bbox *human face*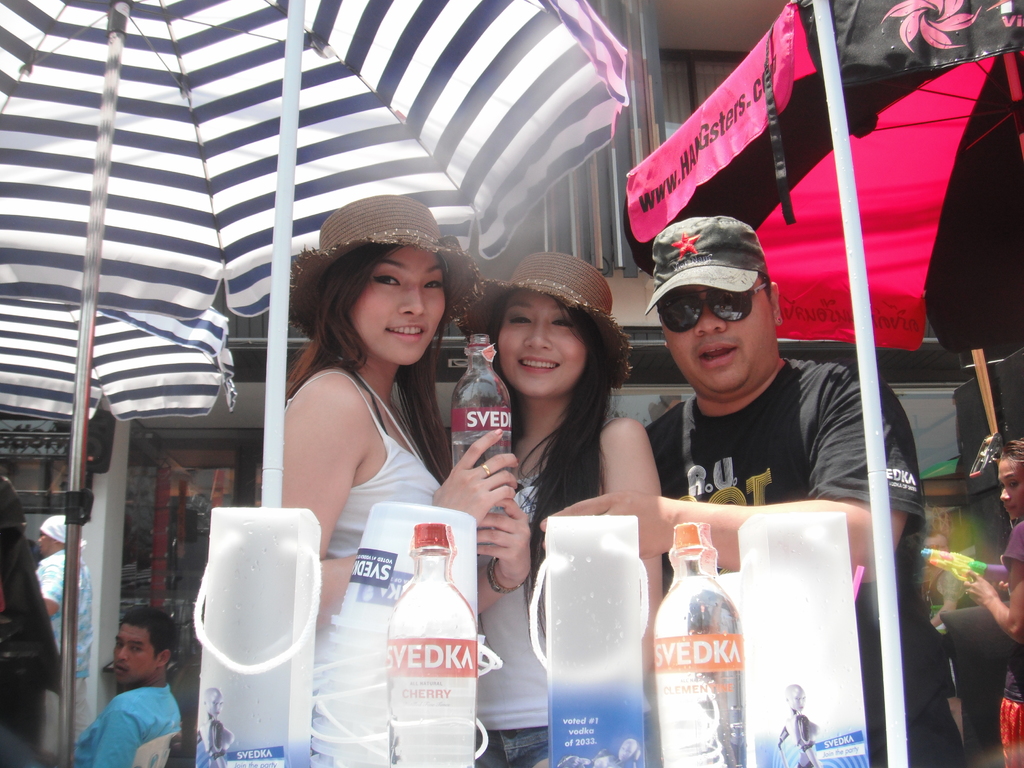
998/456/1023/516
